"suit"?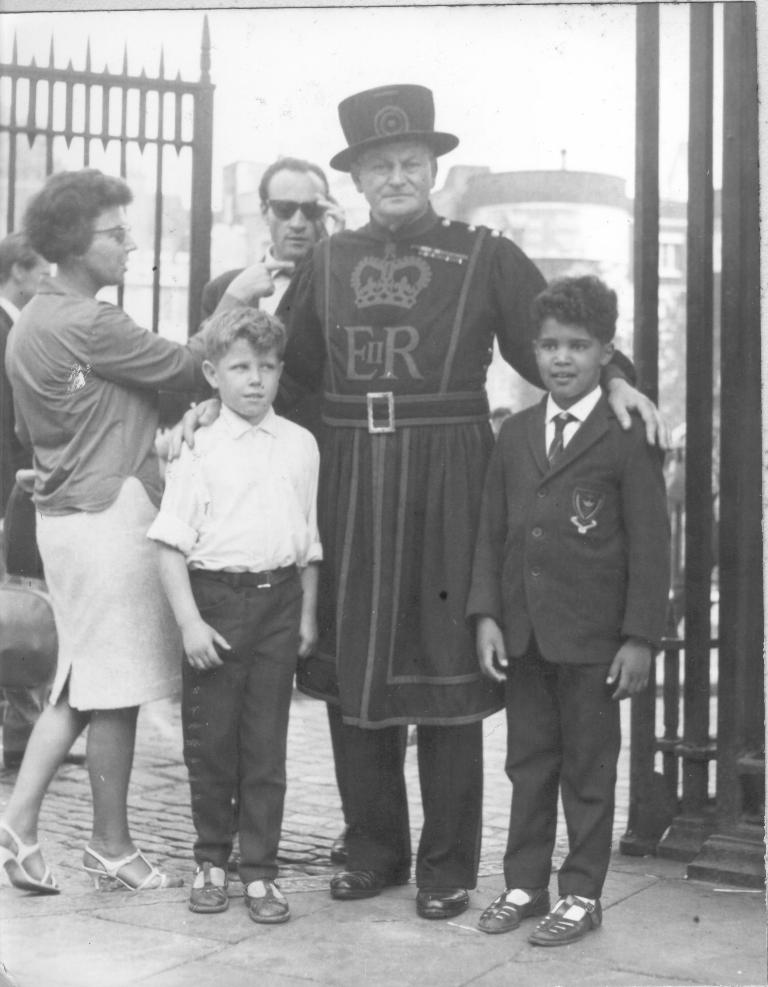
463 386 673 899
